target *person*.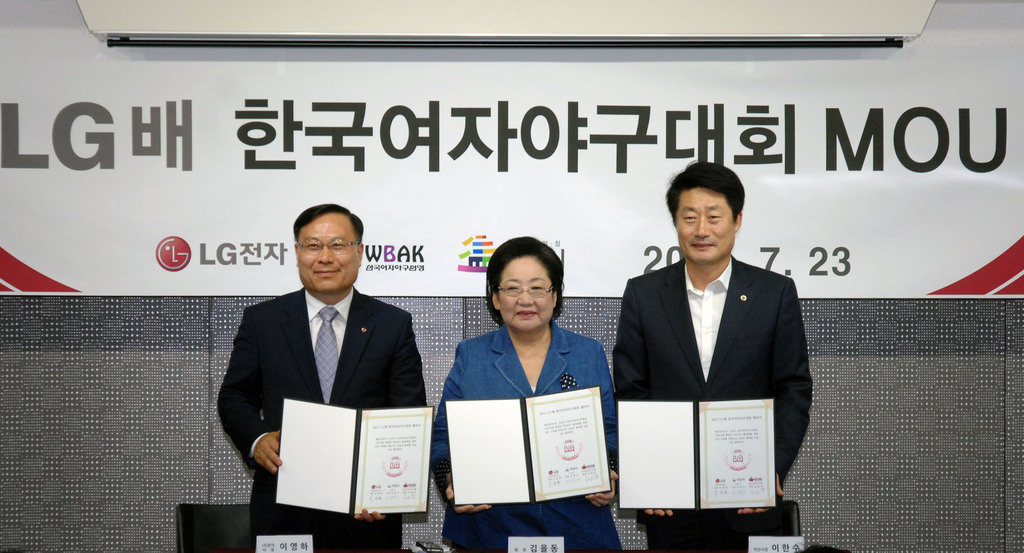
Target region: {"left": 216, "top": 203, "right": 429, "bottom": 552}.
